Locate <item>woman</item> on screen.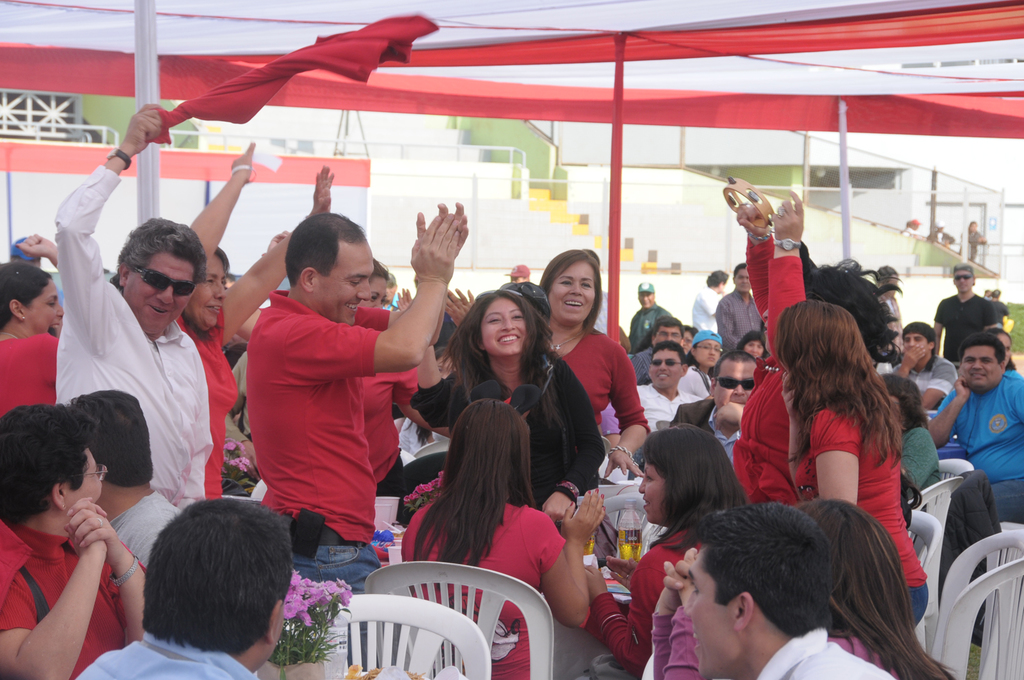
On screen at box(171, 141, 335, 498).
